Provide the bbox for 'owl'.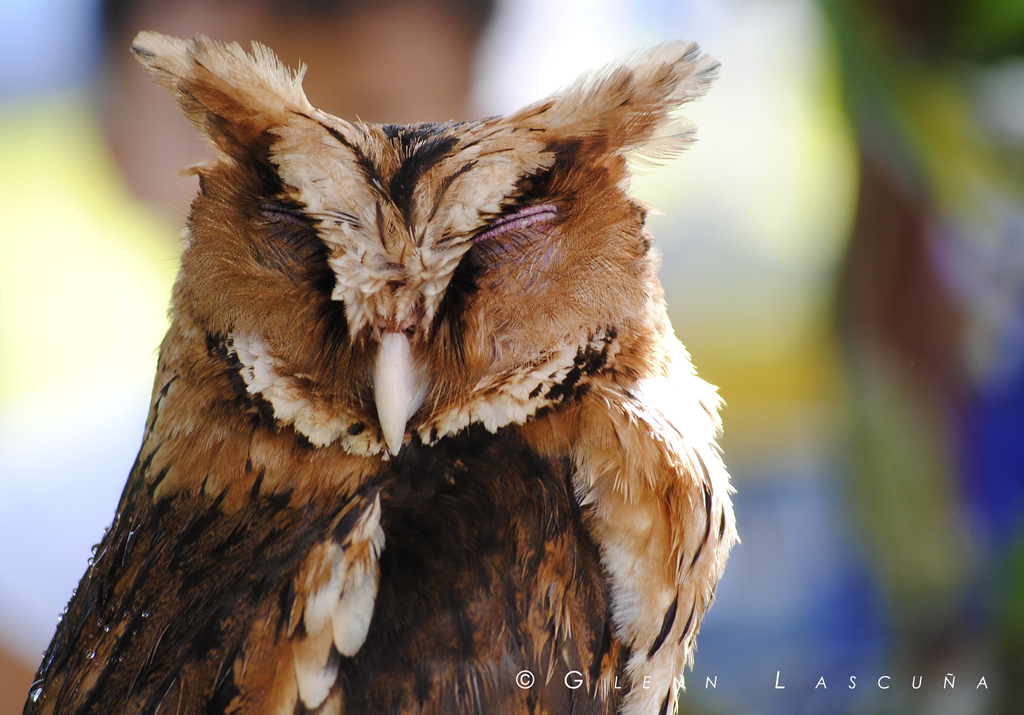
bbox(22, 22, 743, 714).
